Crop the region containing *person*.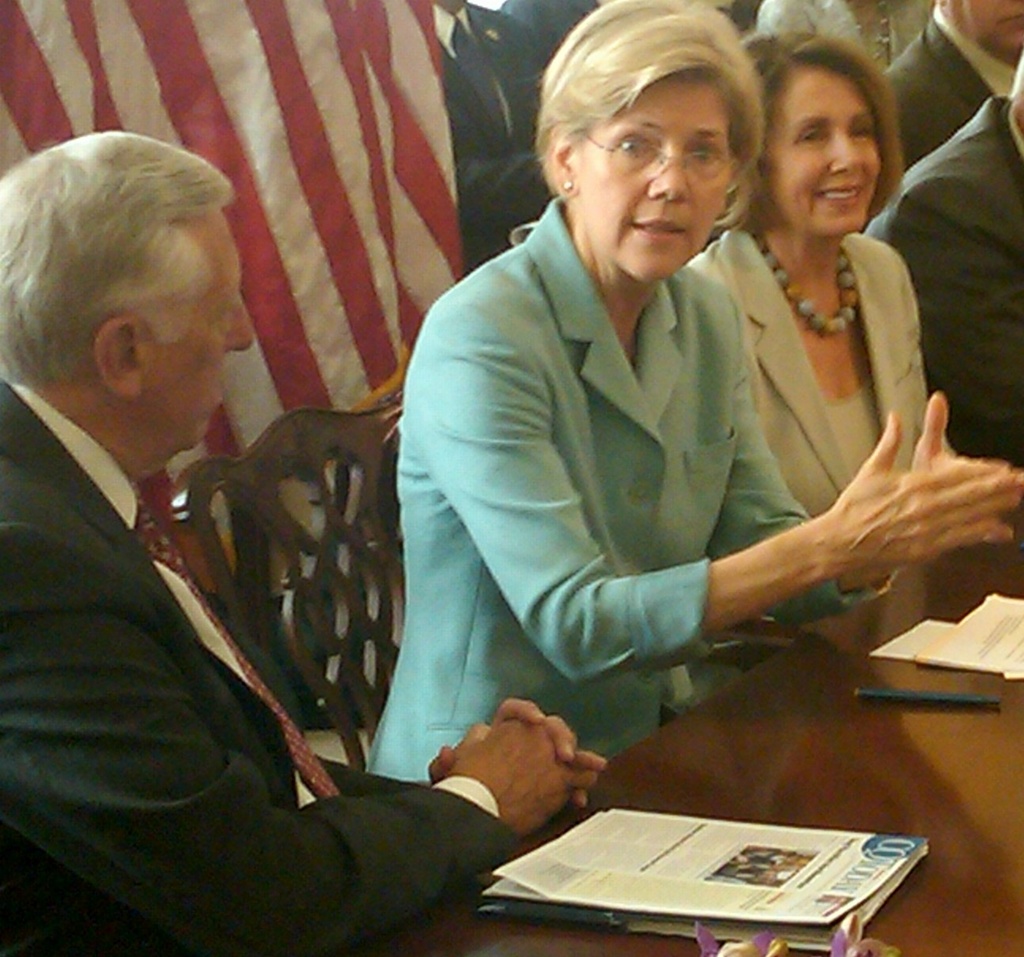
Crop region: [368,0,1023,785].
